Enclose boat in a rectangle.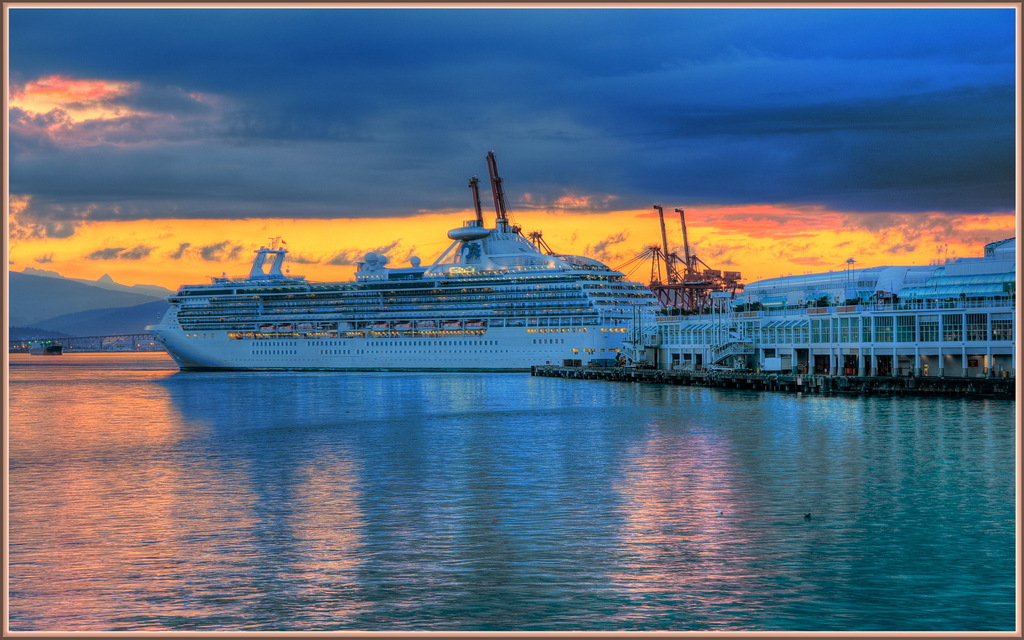
{"x1": 148, "y1": 161, "x2": 739, "y2": 372}.
